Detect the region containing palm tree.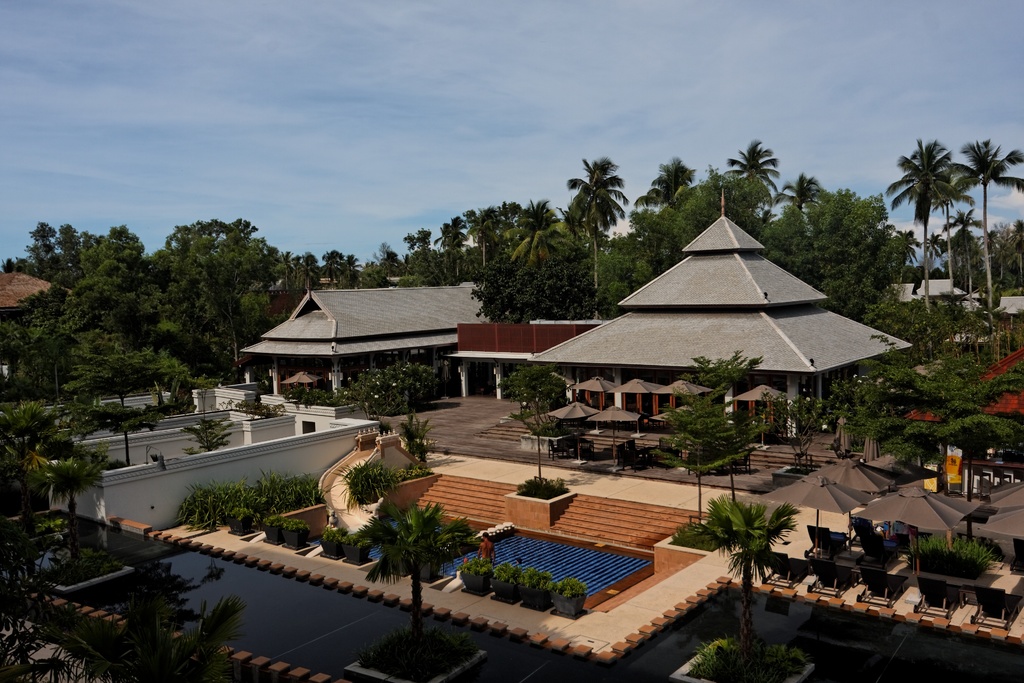
pyautogui.locateOnScreen(904, 370, 1011, 482).
